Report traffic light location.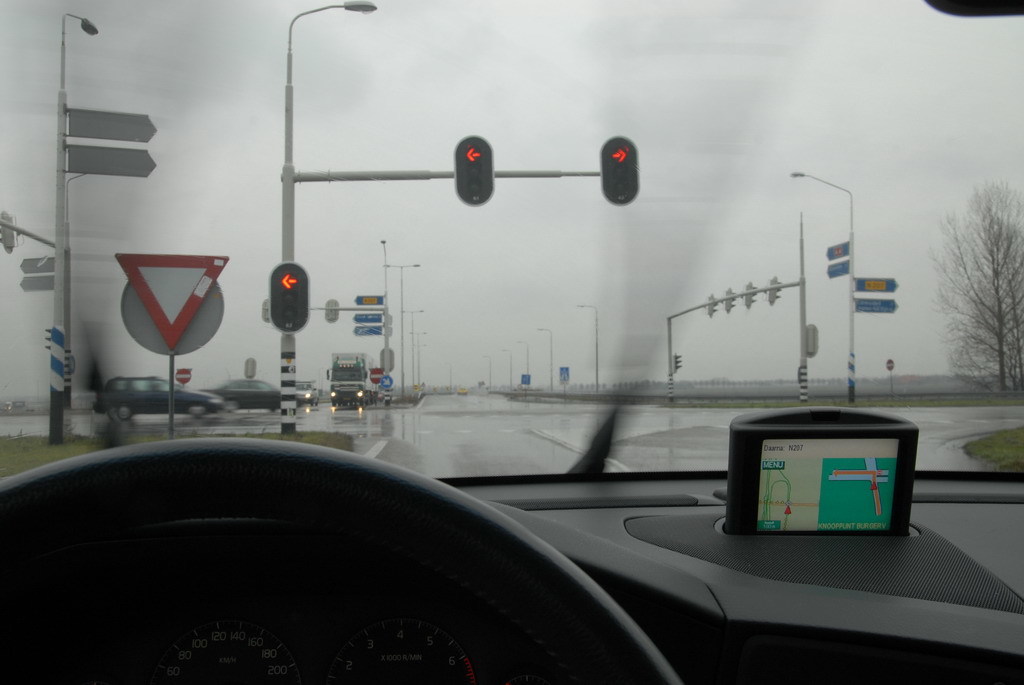
Report: x1=325 y1=296 x2=341 y2=324.
